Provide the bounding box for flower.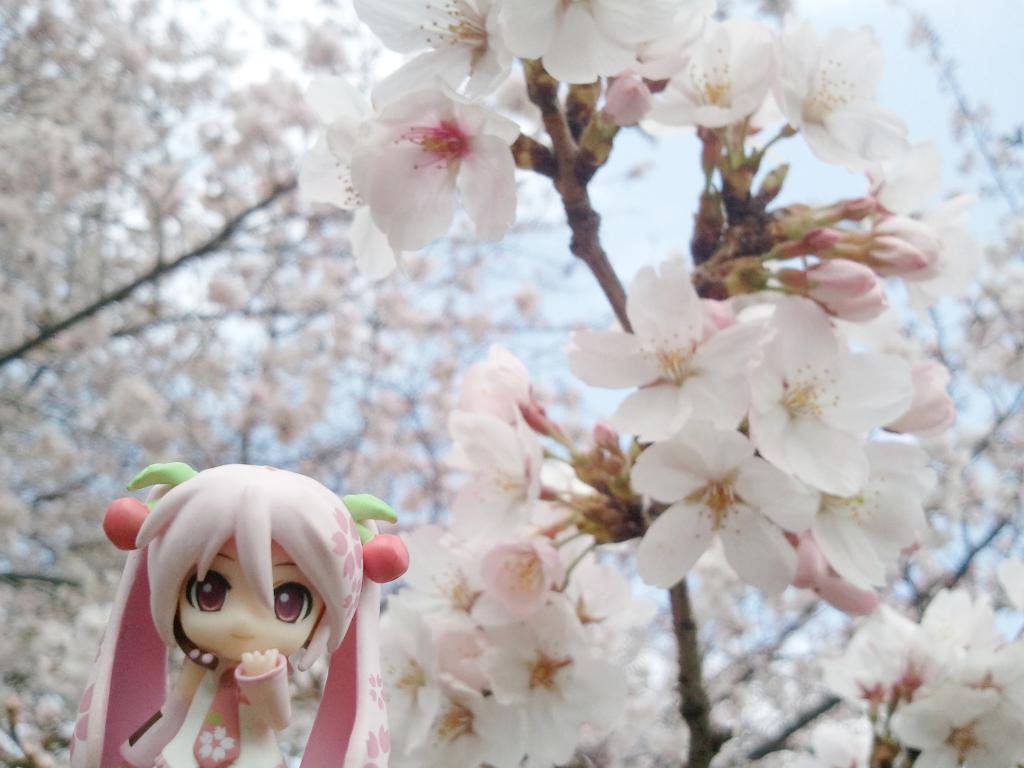
x1=336 y1=47 x2=531 y2=257.
